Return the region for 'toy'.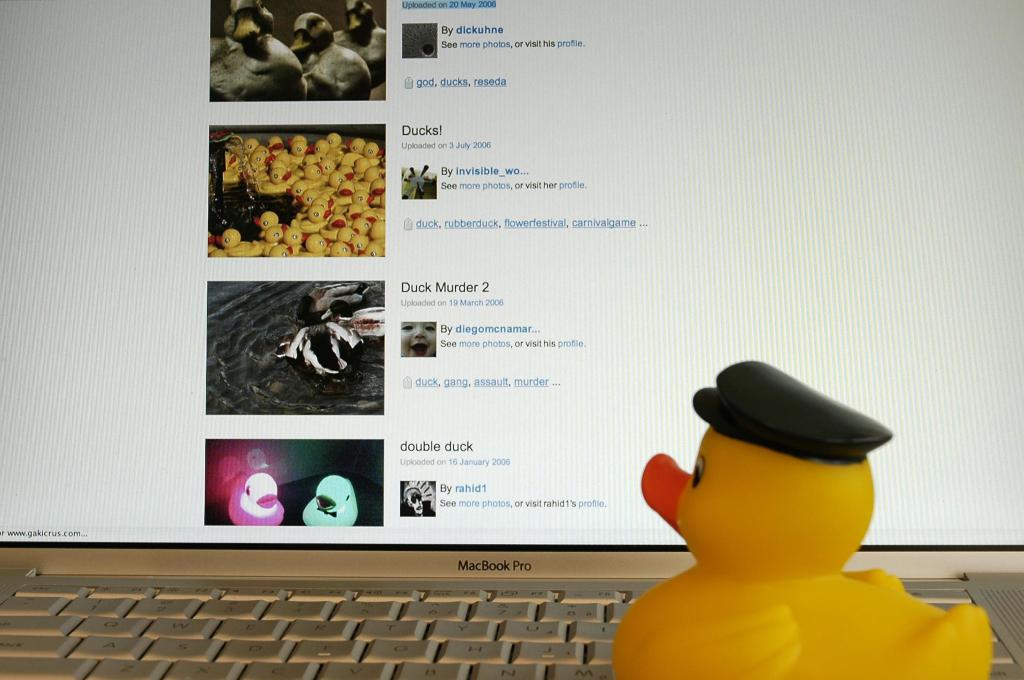
353 155 374 182.
